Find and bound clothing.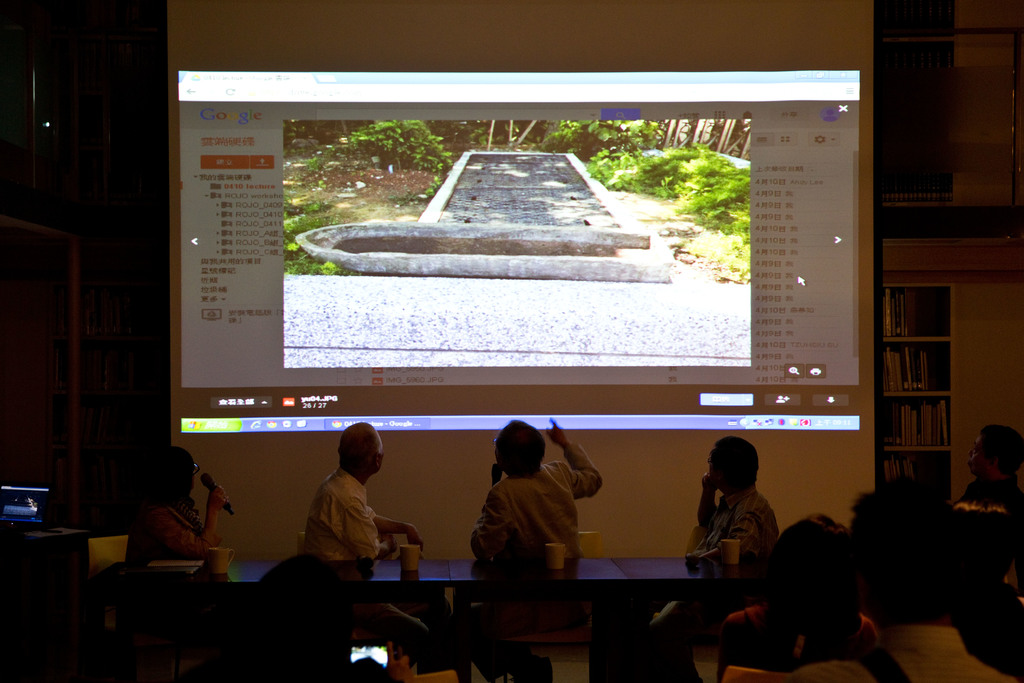
Bound: 691,483,781,564.
